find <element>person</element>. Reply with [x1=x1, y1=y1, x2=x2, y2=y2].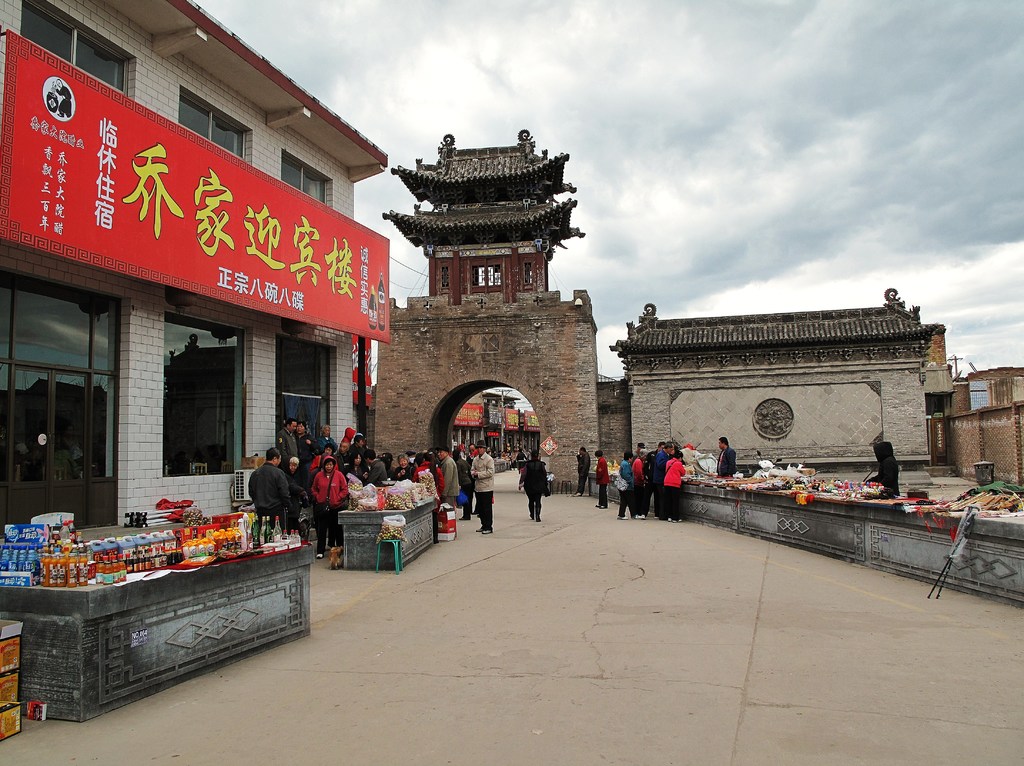
[x1=866, y1=438, x2=899, y2=496].
